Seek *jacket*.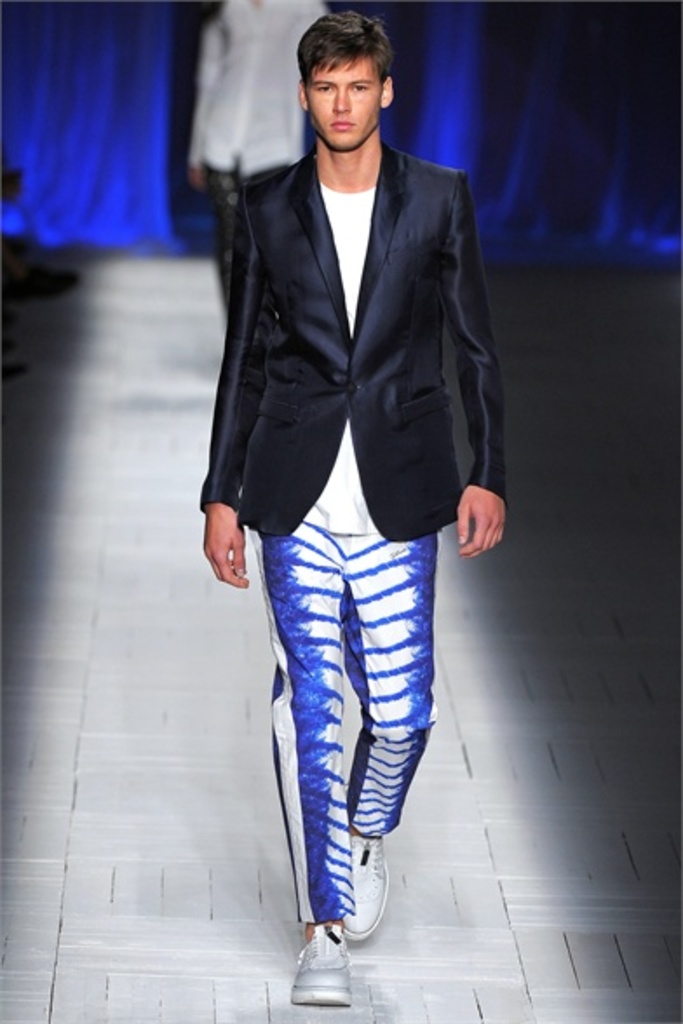
bbox(197, 148, 500, 543).
